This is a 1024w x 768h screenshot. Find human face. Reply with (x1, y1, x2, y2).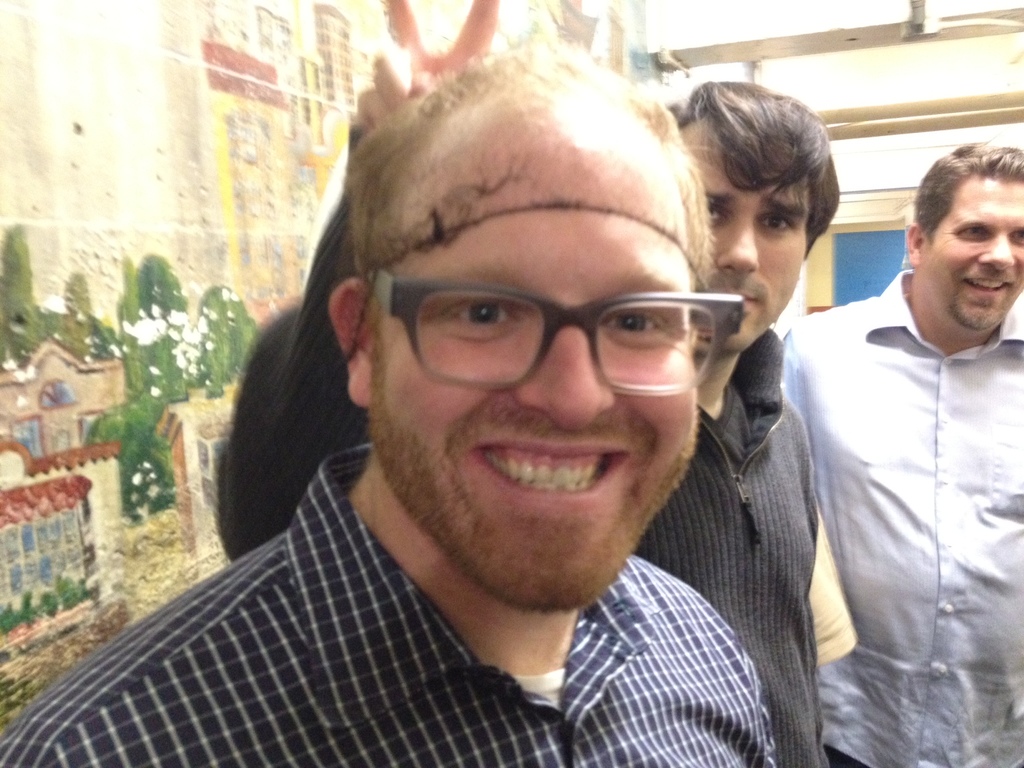
(921, 172, 1023, 332).
